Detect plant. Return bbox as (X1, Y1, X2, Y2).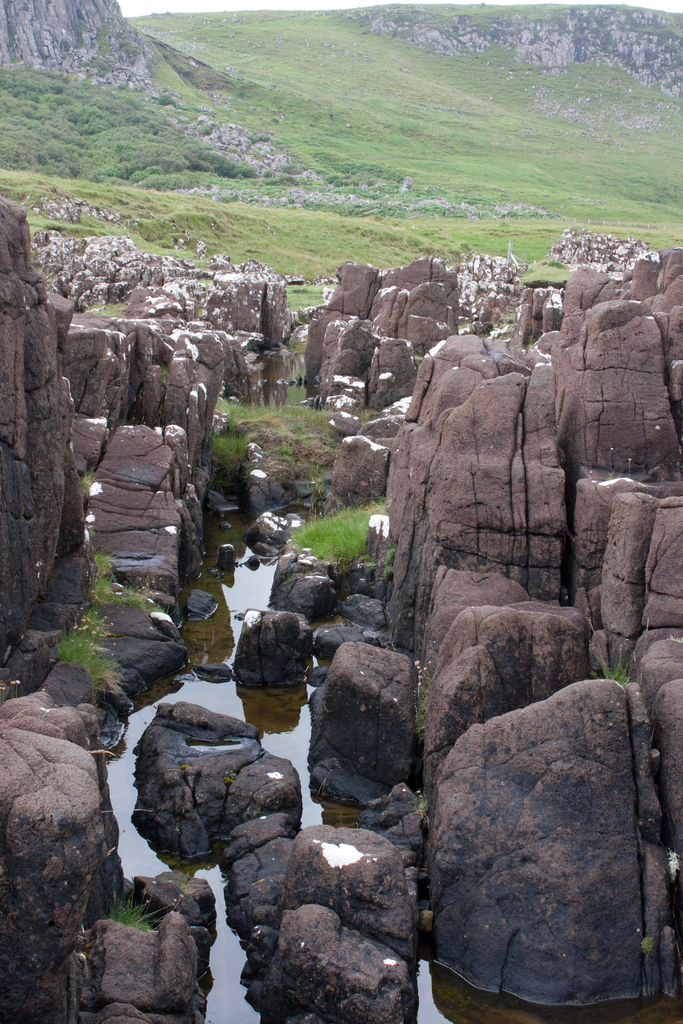
(588, 646, 643, 699).
